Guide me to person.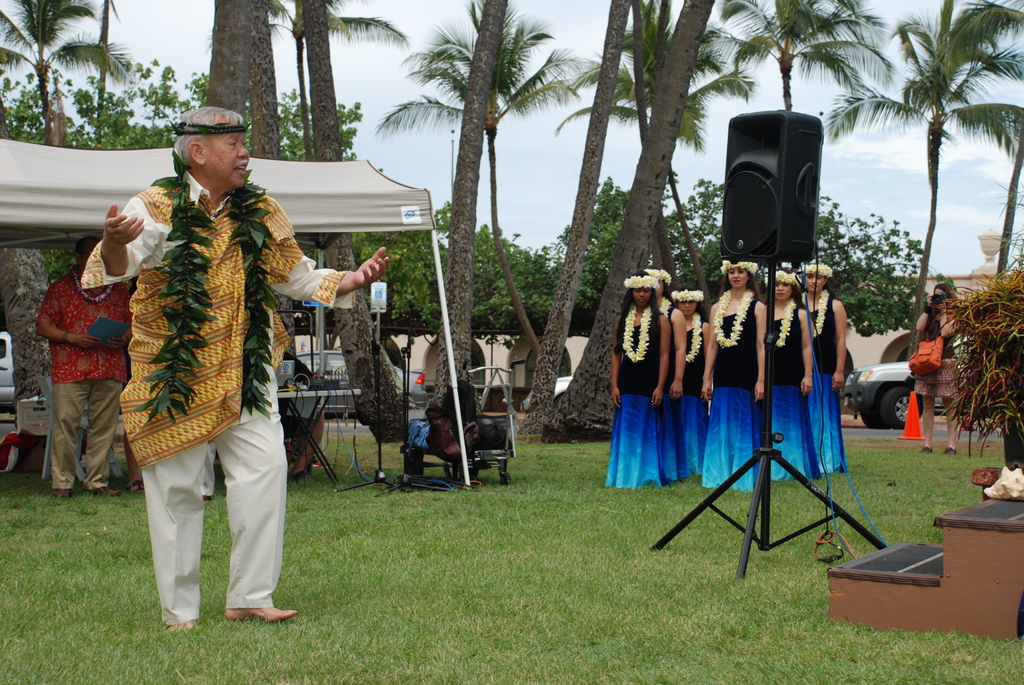
Guidance: <region>104, 110, 326, 642</region>.
